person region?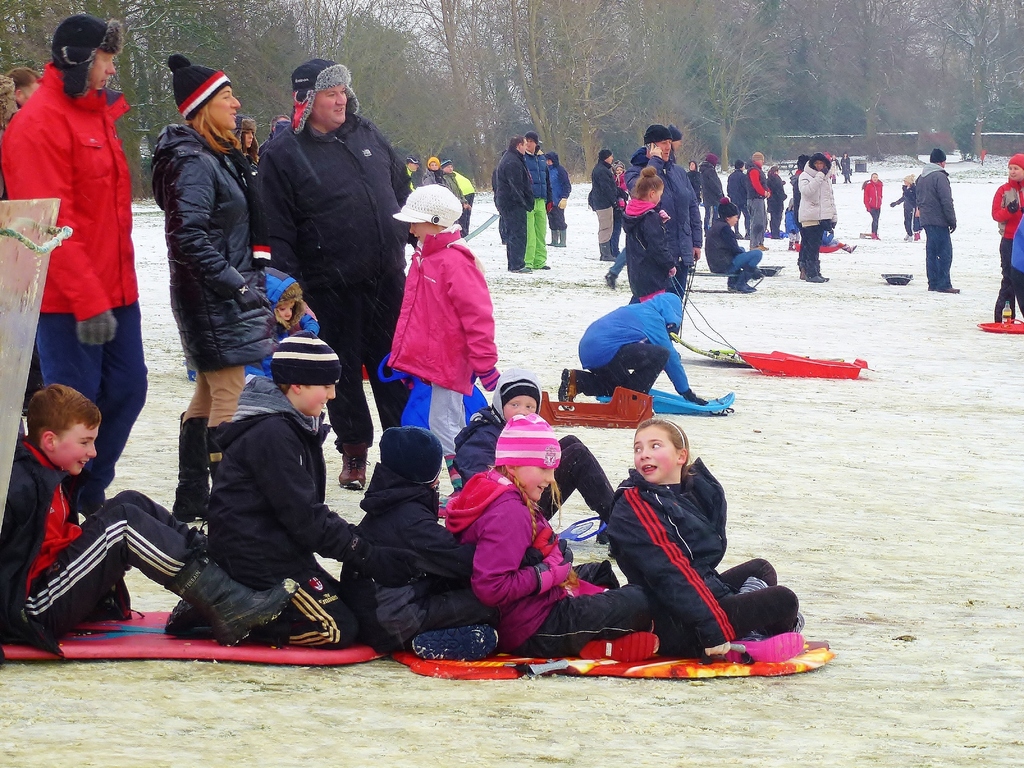
box(985, 156, 1023, 282)
